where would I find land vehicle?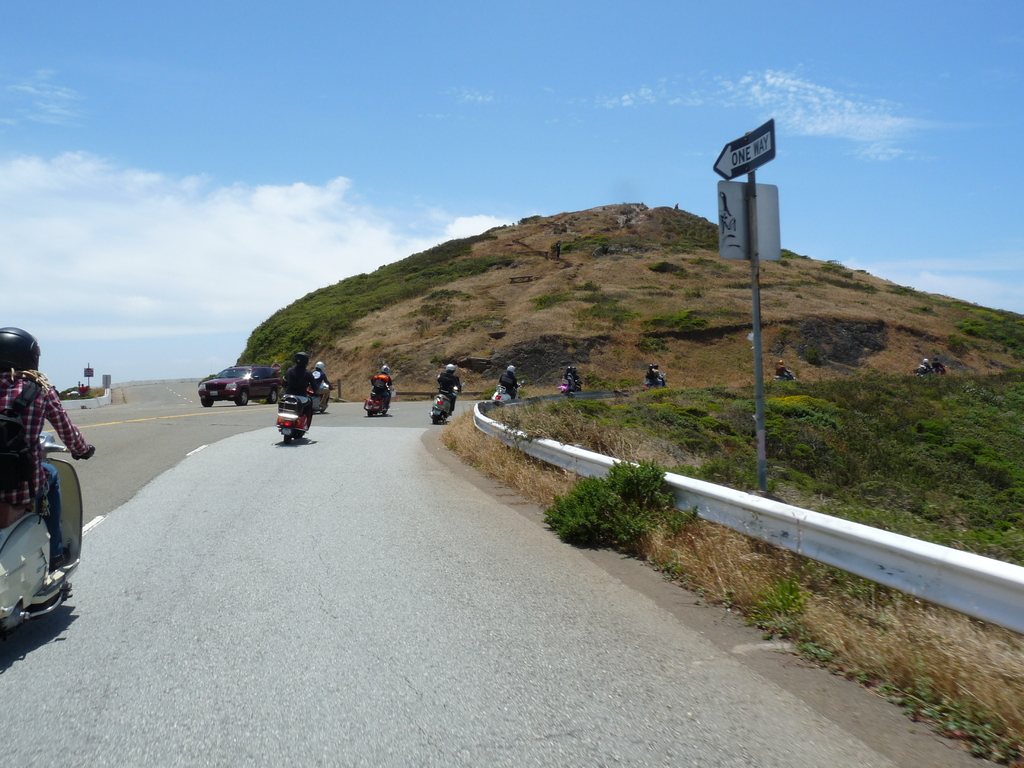
At [772,370,800,385].
